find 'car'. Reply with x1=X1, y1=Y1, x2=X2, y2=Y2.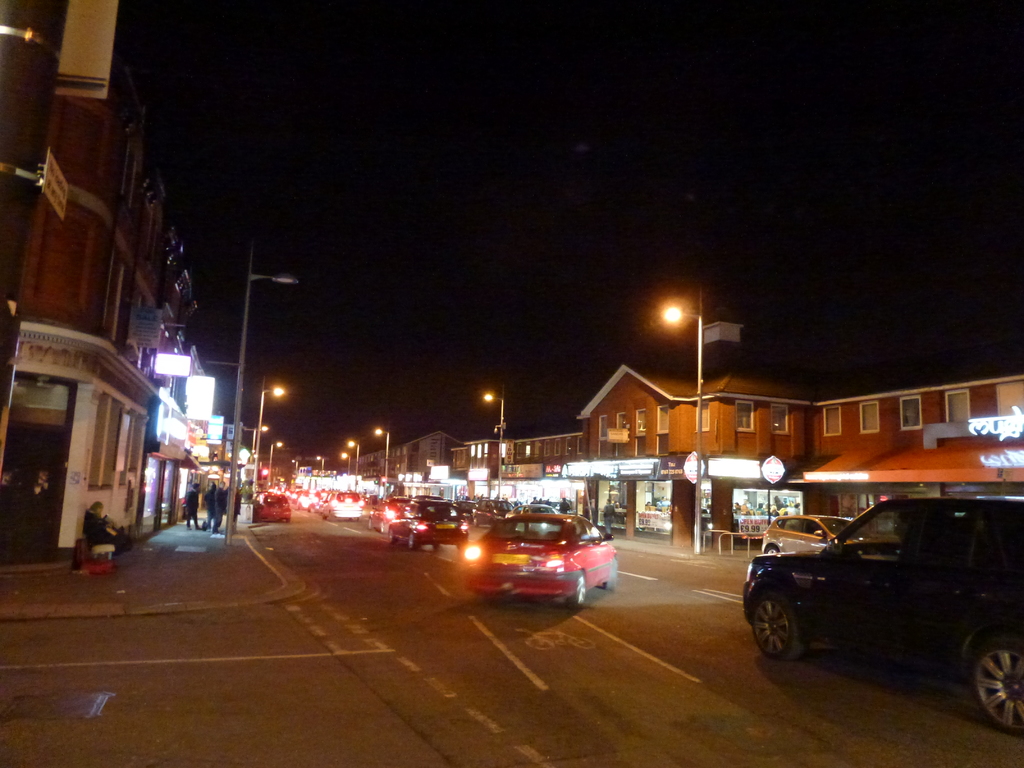
x1=461, y1=515, x2=618, y2=607.
